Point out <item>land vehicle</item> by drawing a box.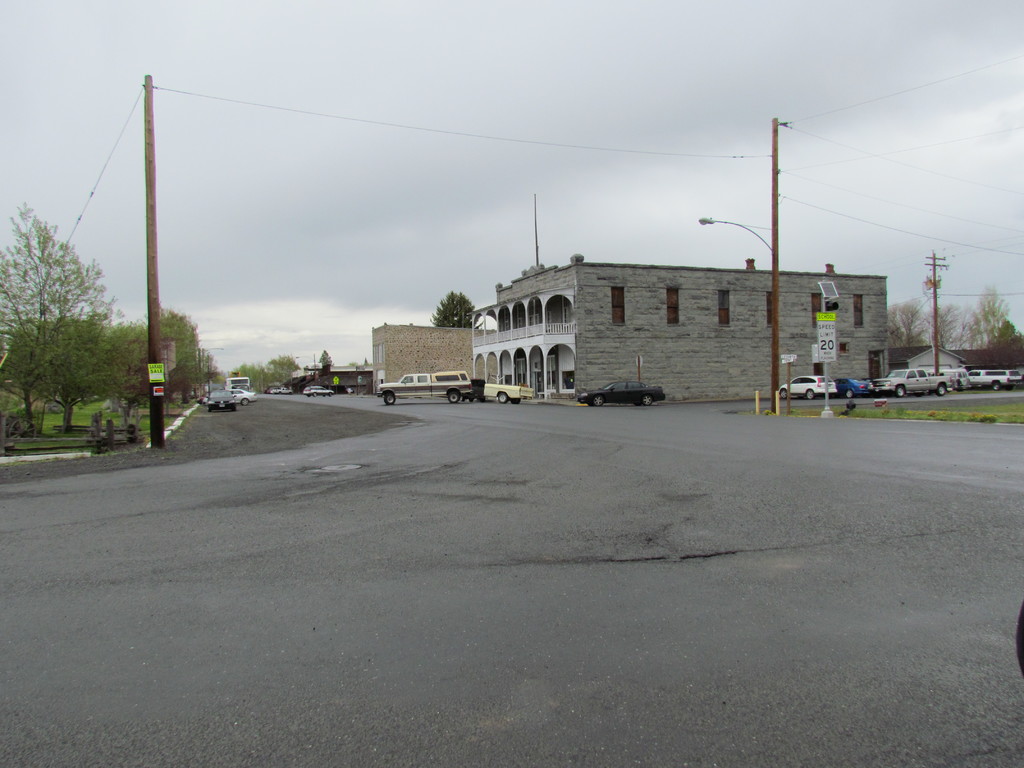
l=376, t=372, r=472, b=404.
